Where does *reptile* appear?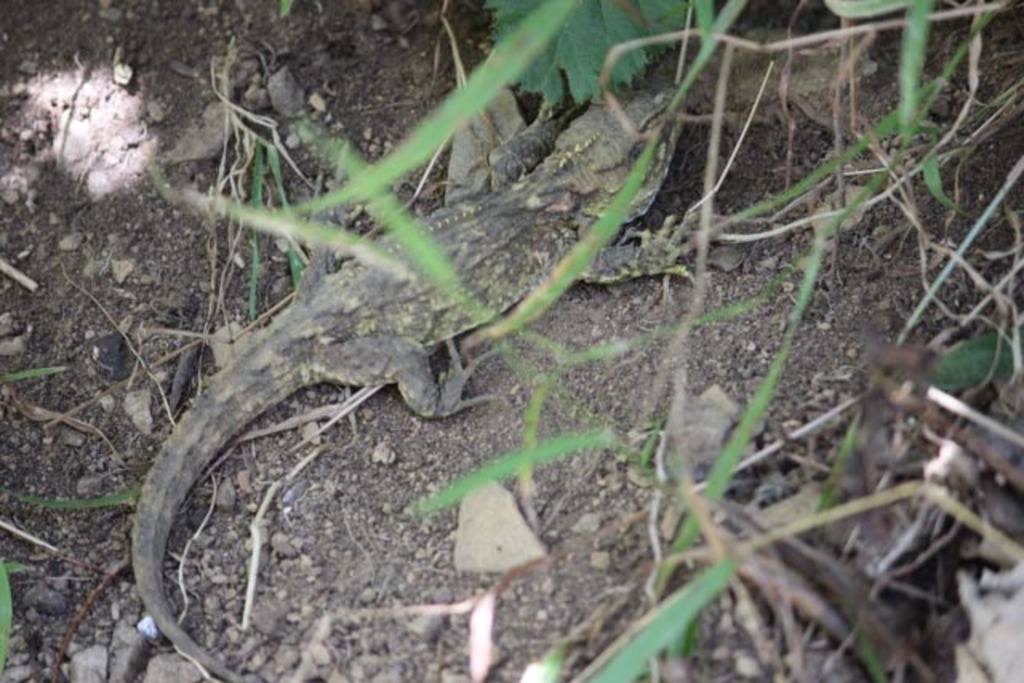
Appears at (x1=130, y1=80, x2=704, y2=681).
